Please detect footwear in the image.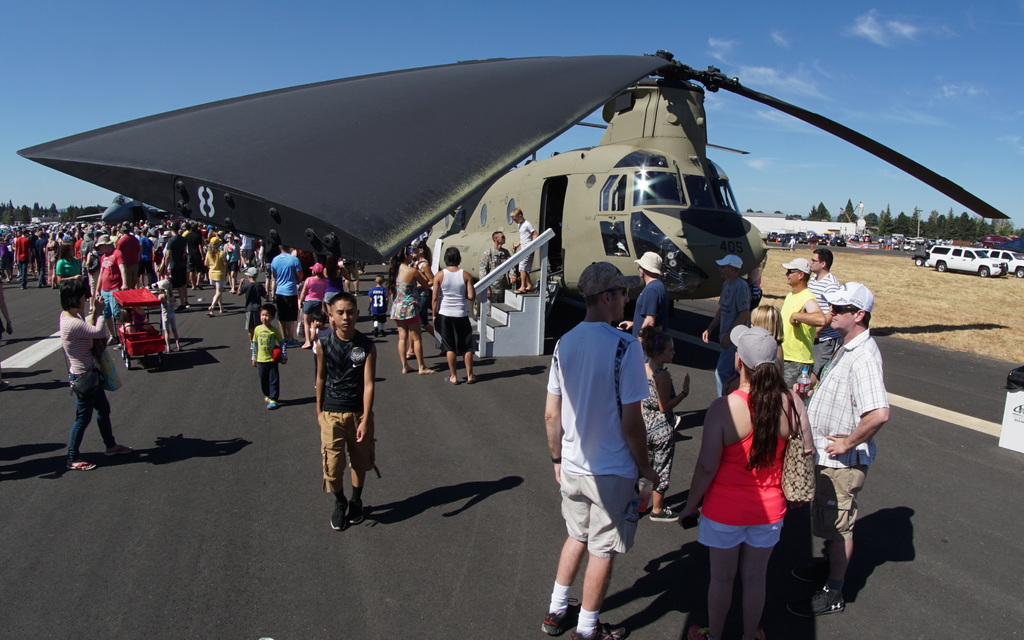
353,493,360,519.
